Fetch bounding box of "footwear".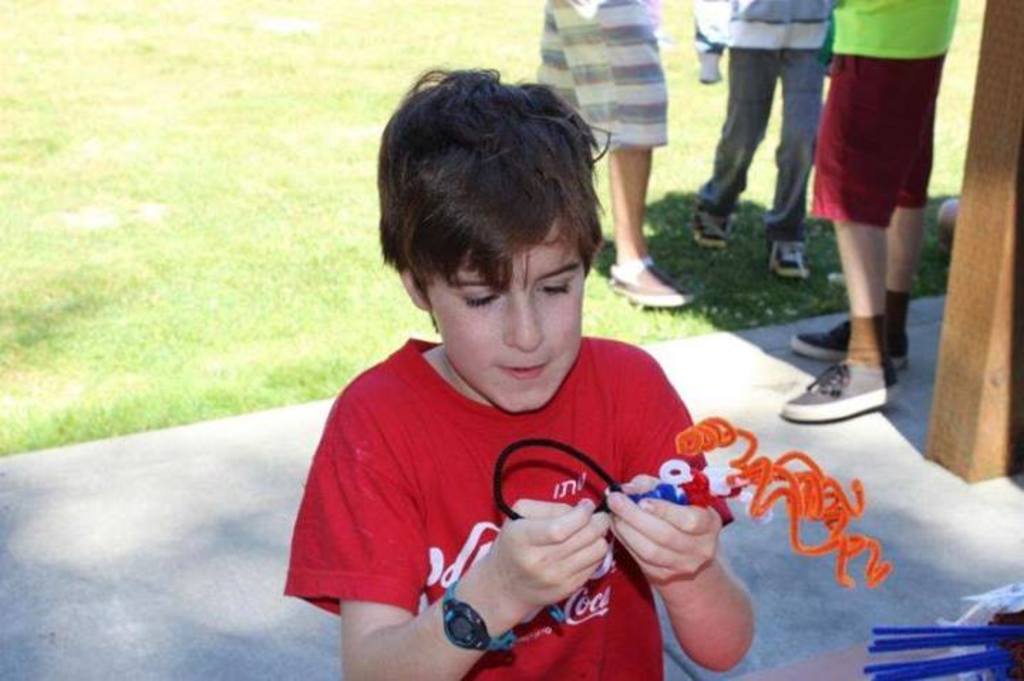
Bbox: bbox(686, 206, 727, 250).
